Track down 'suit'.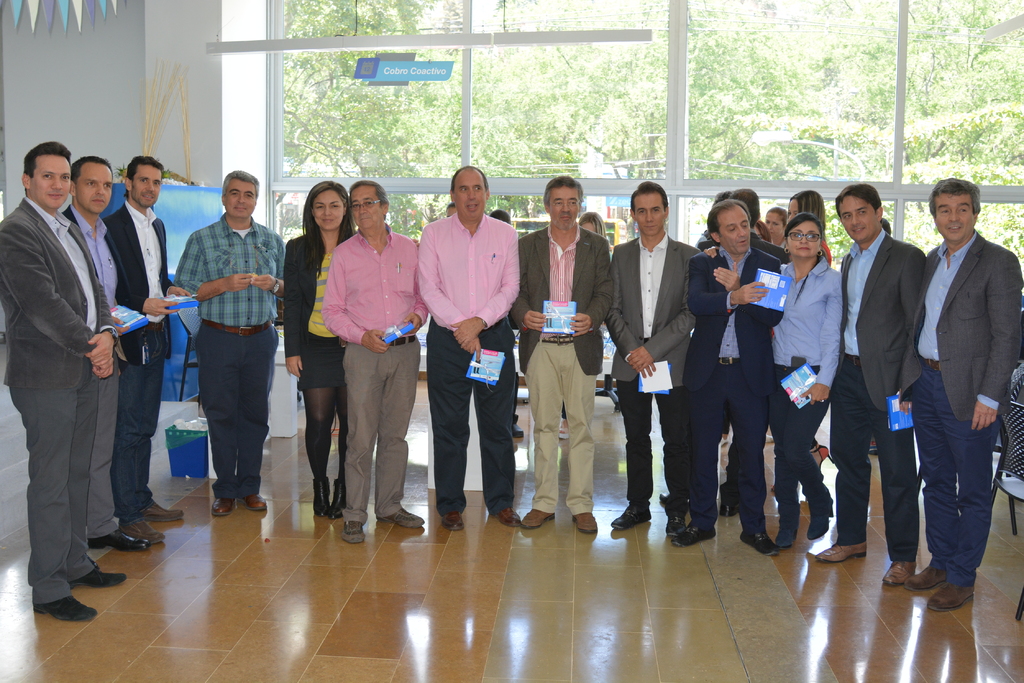
Tracked to x1=100 y1=197 x2=175 y2=515.
